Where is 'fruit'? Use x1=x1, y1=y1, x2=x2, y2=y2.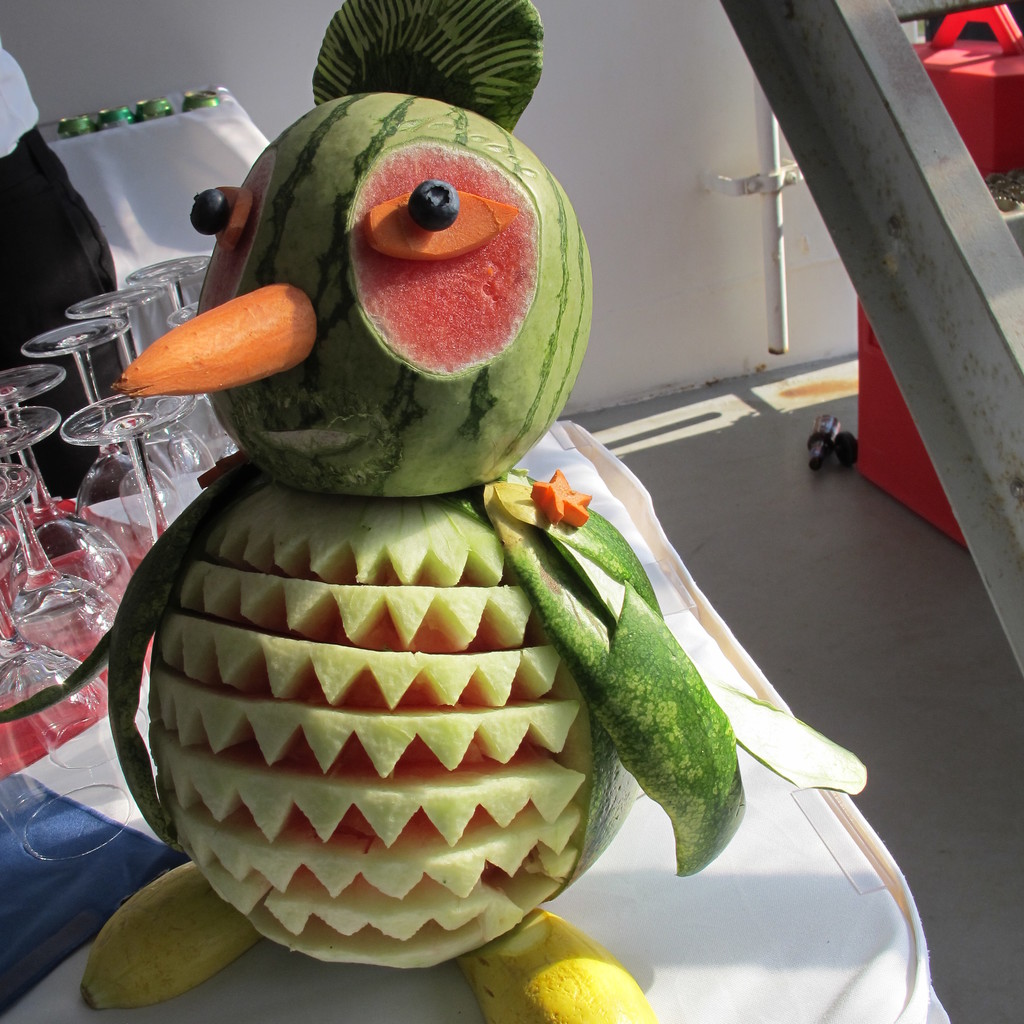
x1=455, y1=903, x2=662, y2=1023.
